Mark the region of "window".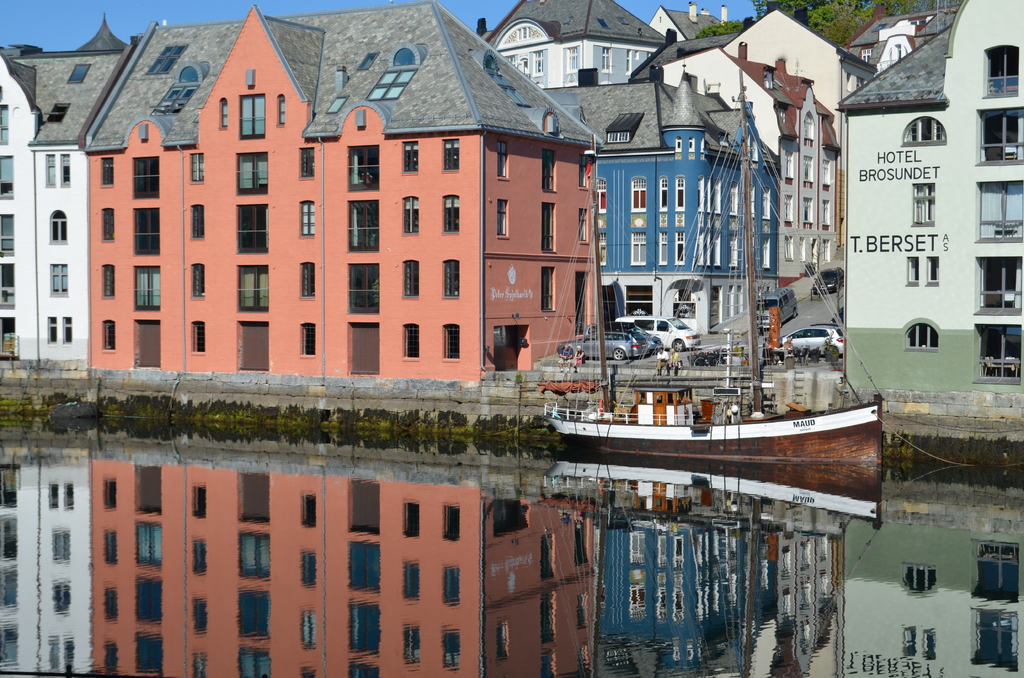
Region: pyautogui.locateOnScreen(687, 134, 698, 151).
